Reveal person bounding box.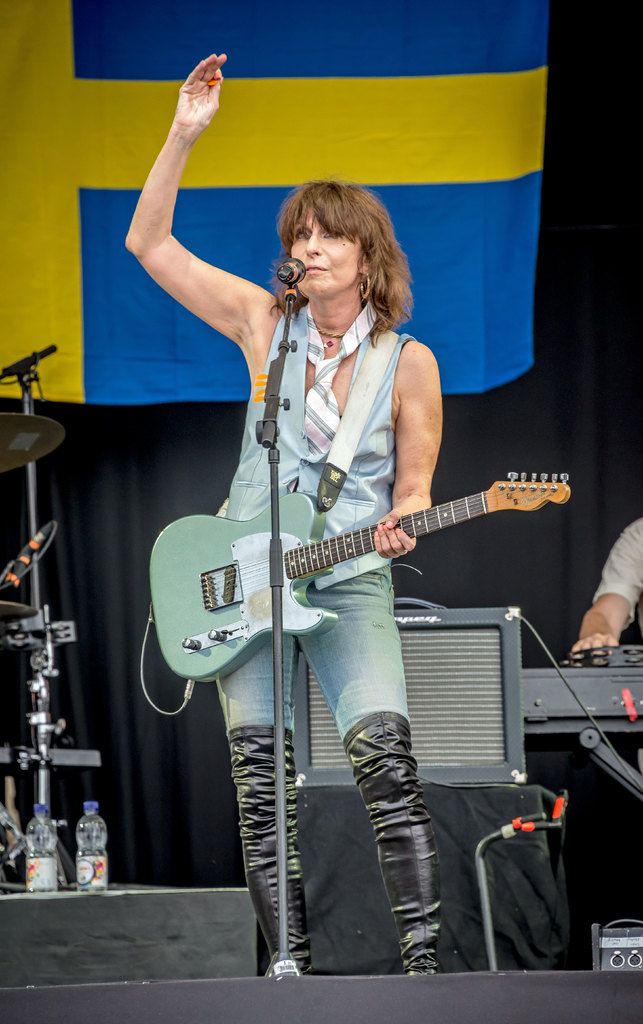
Revealed: 571/509/642/662.
